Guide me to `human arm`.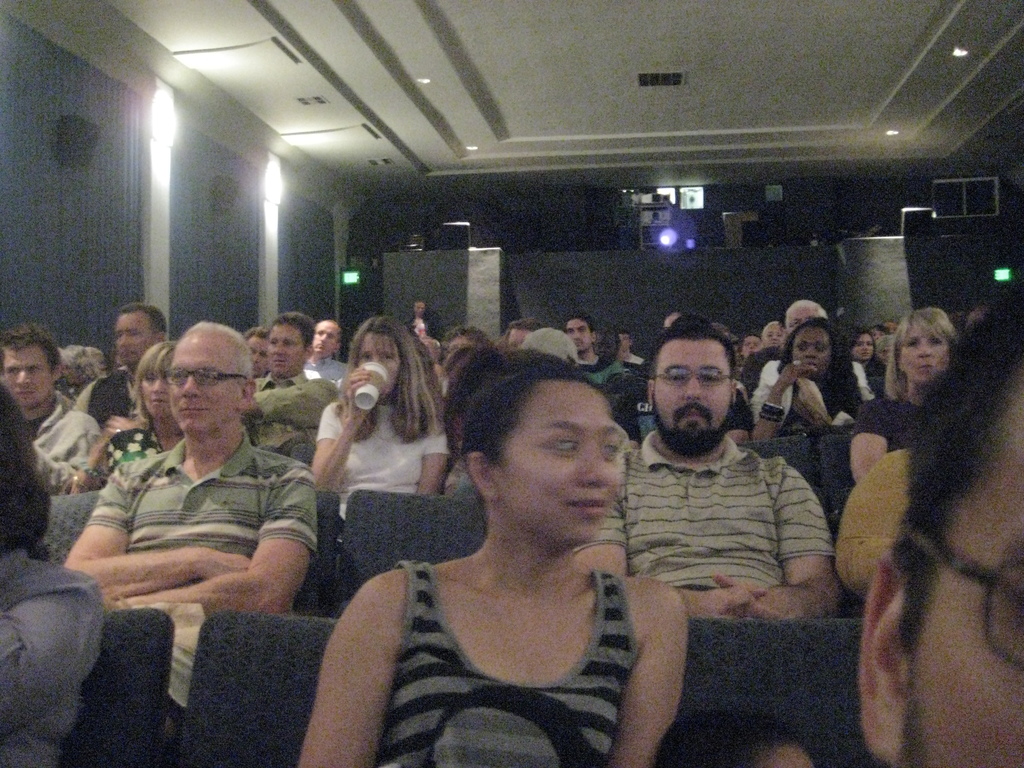
Guidance: <bbox>314, 365, 390, 492</bbox>.
